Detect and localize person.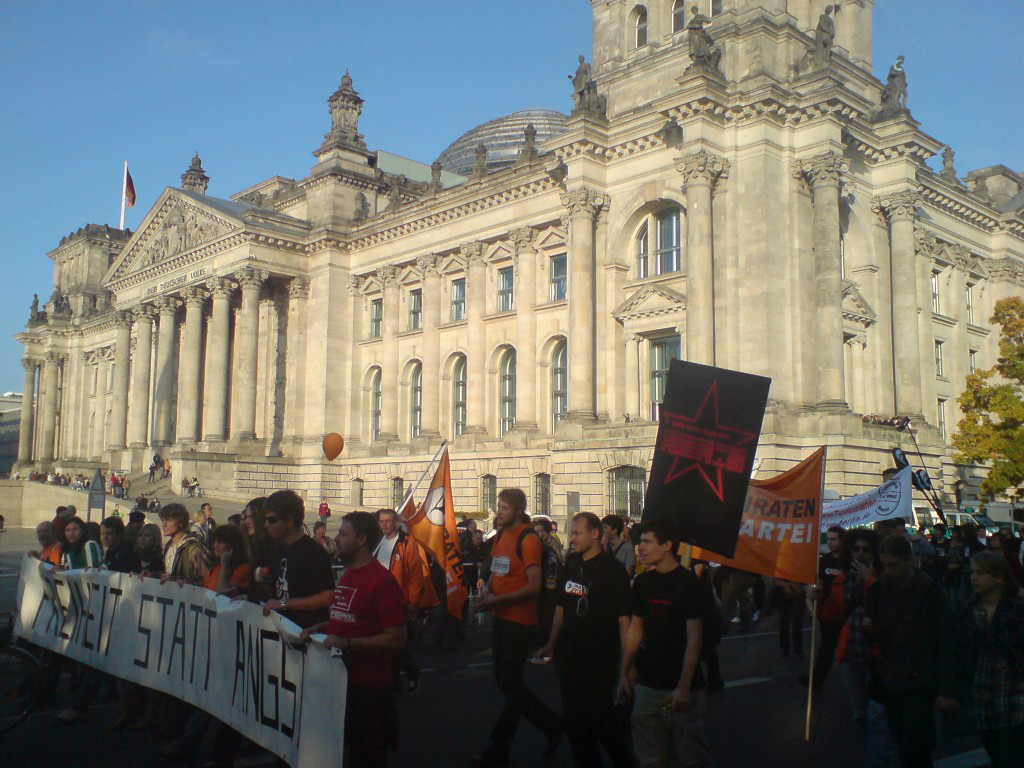
Localized at crop(149, 466, 153, 481).
